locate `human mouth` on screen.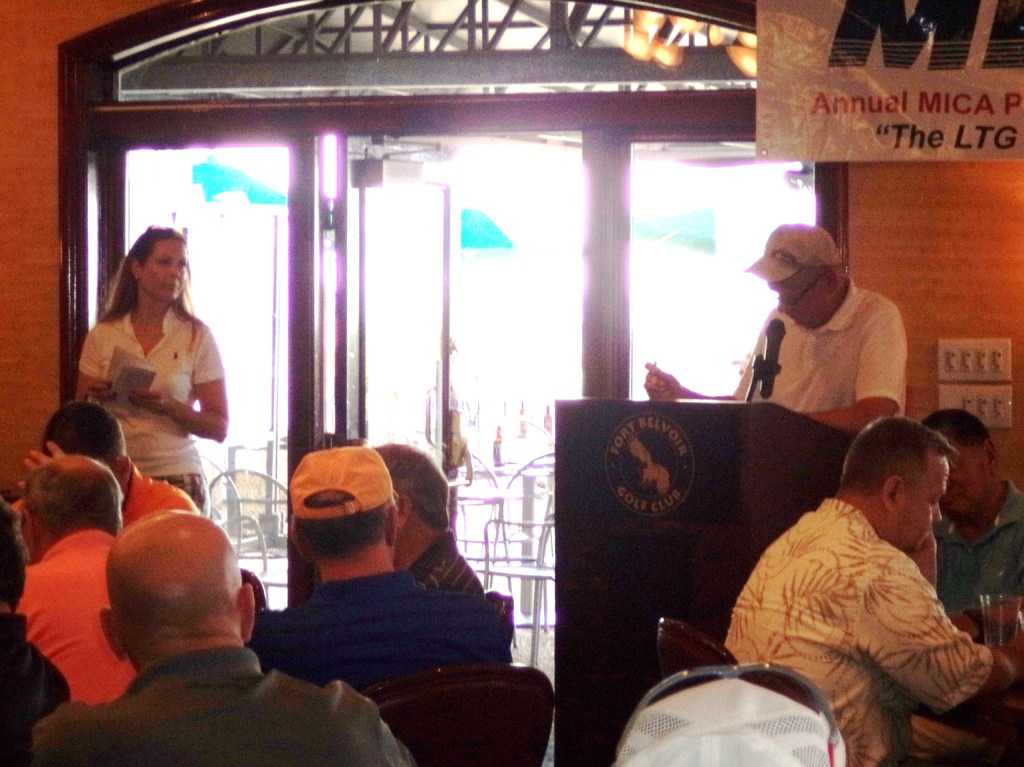
On screen at box(166, 281, 178, 291).
